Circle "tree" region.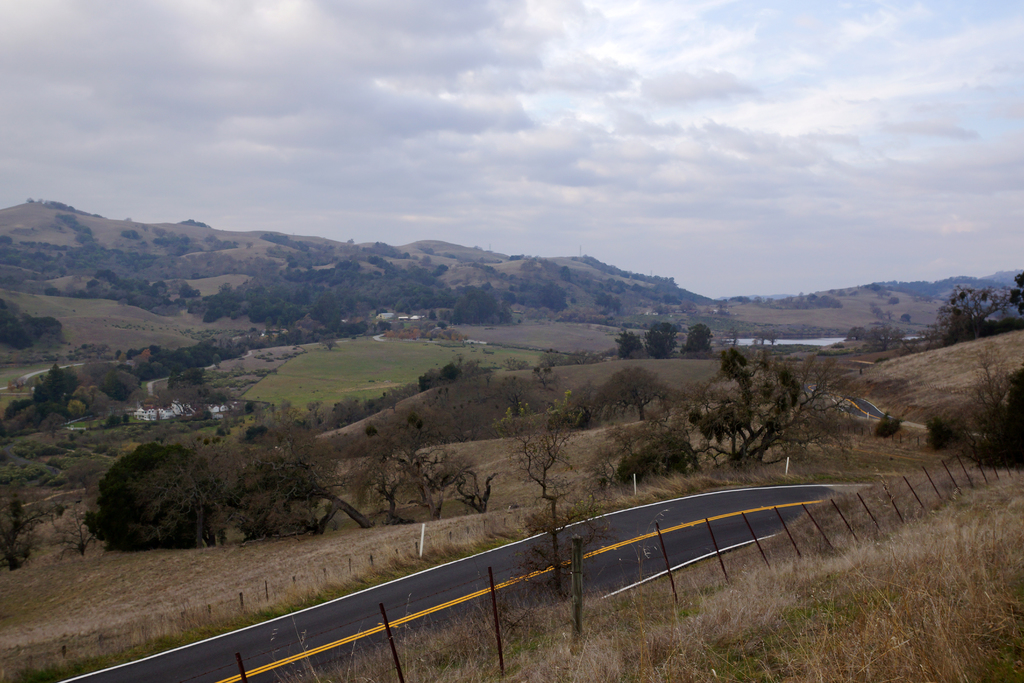
Region: [502,393,586,504].
